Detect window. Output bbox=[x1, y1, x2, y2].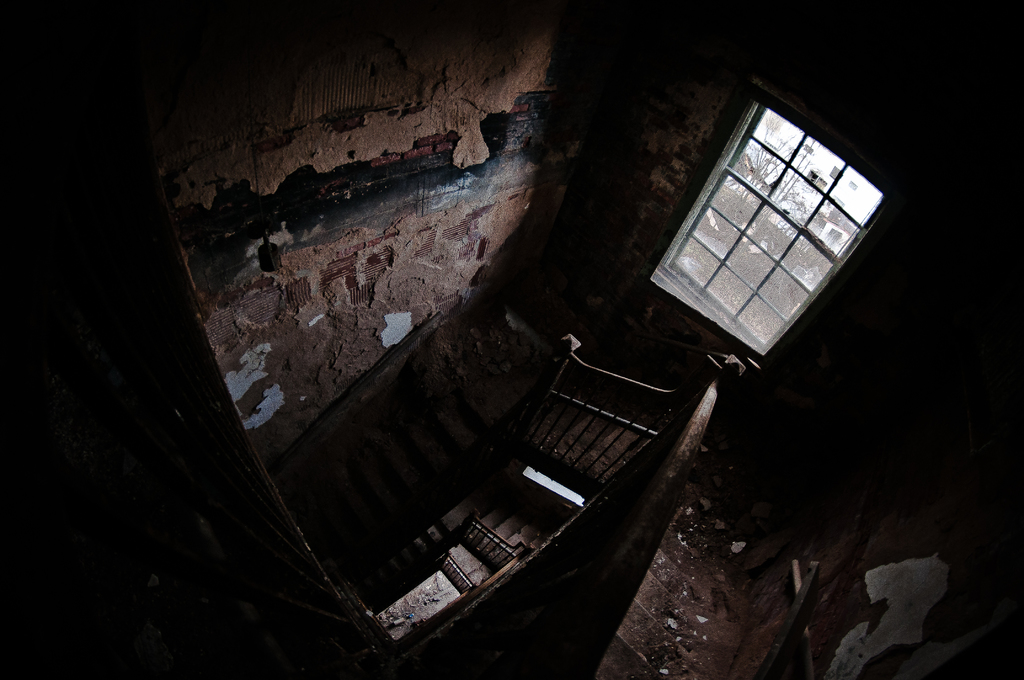
bbox=[629, 58, 913, 377].
